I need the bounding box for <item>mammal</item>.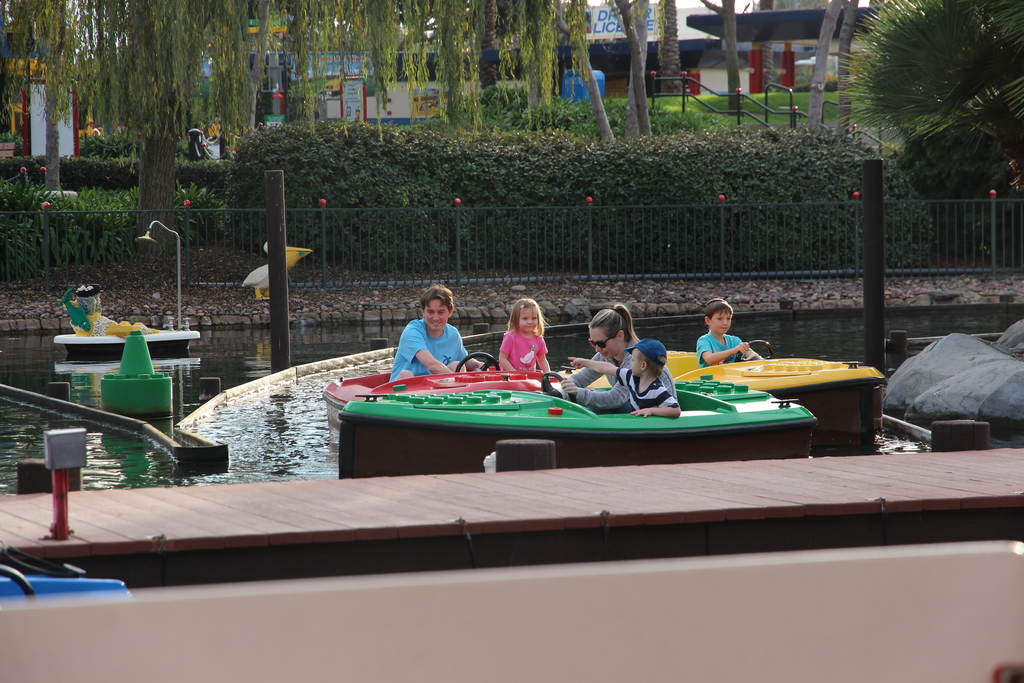
Here it is: bbox(694, 298, 761, 367).
